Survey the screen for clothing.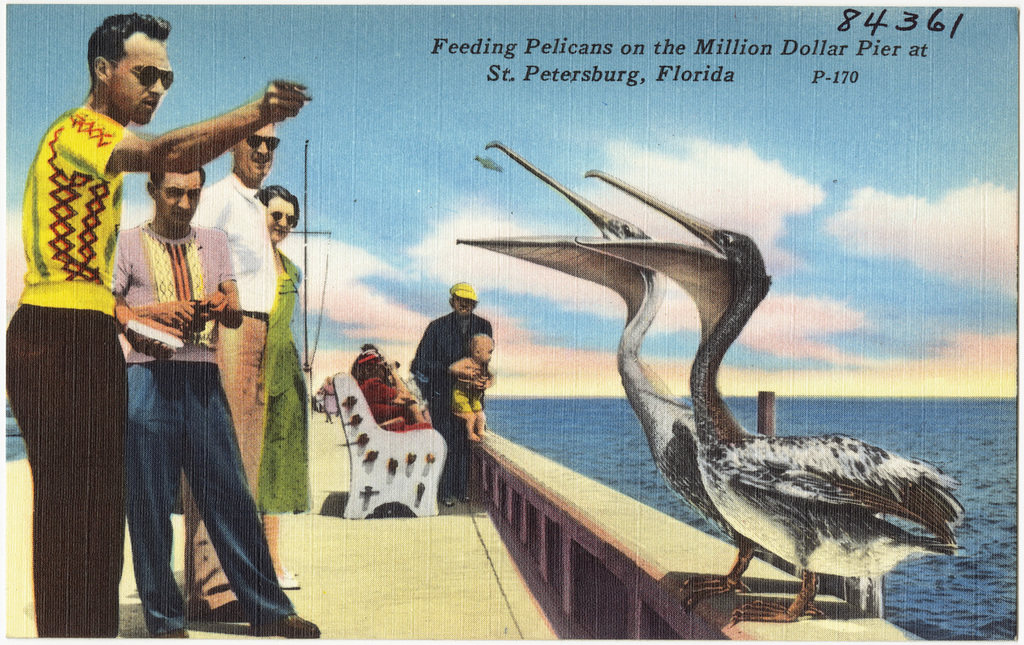
Survey found: crop(200, 173, 283, 612).
